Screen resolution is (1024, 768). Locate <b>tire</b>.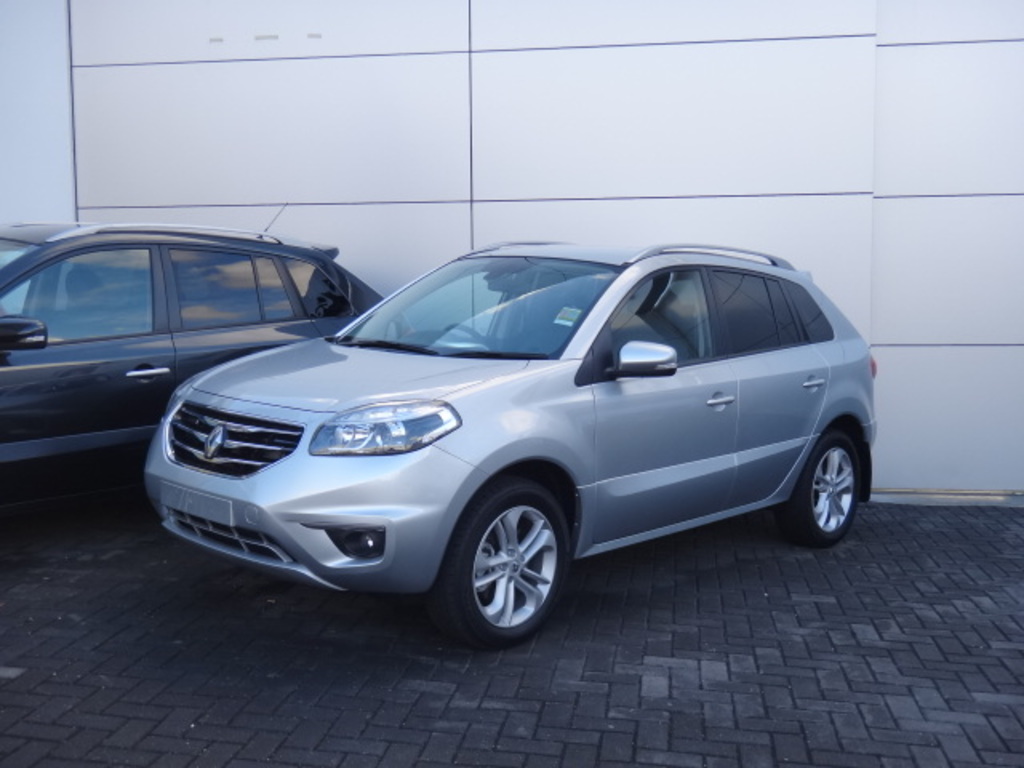
450/499/578/643.
